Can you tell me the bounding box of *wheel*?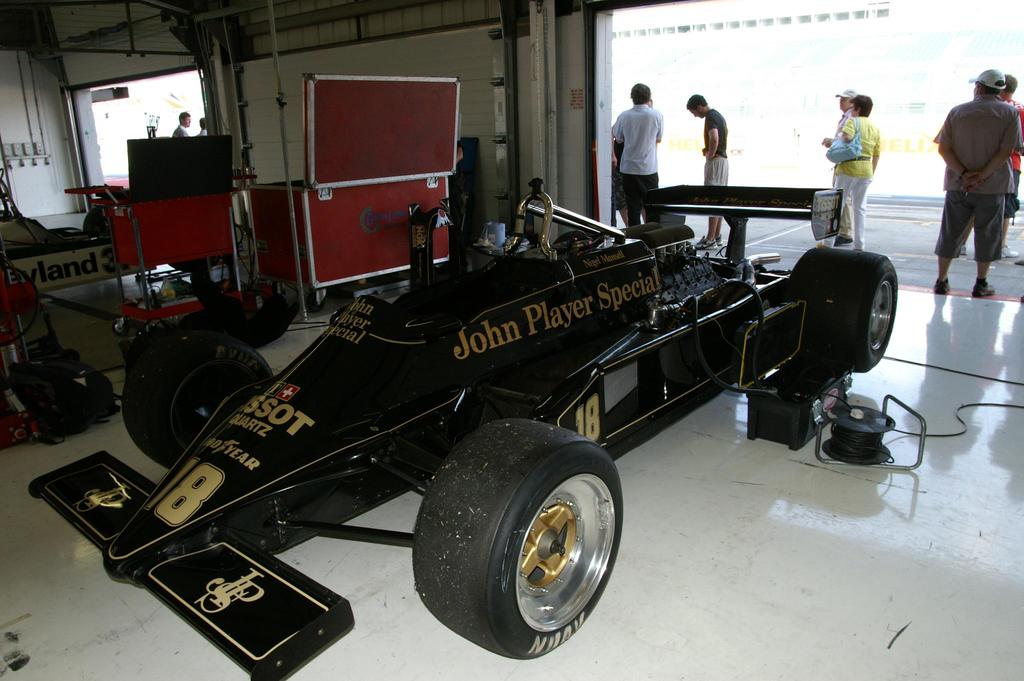
crop(413, 411, 626, 660).
